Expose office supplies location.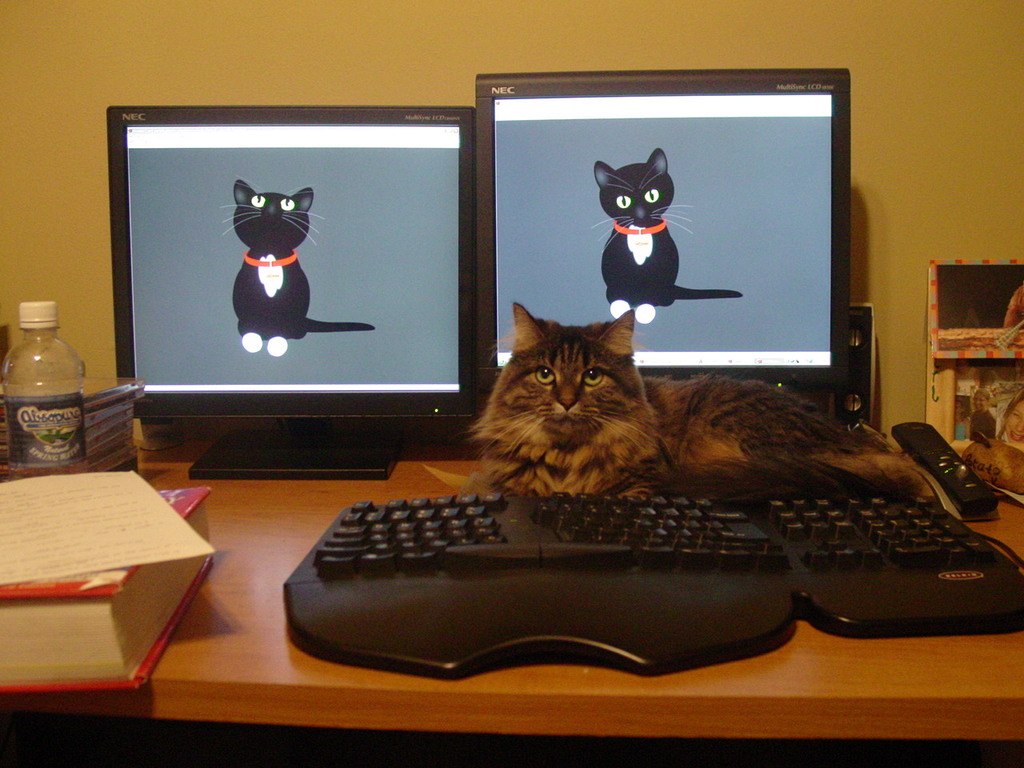
Exposed at x1=886, y1=418, x2=989, y2=526.
